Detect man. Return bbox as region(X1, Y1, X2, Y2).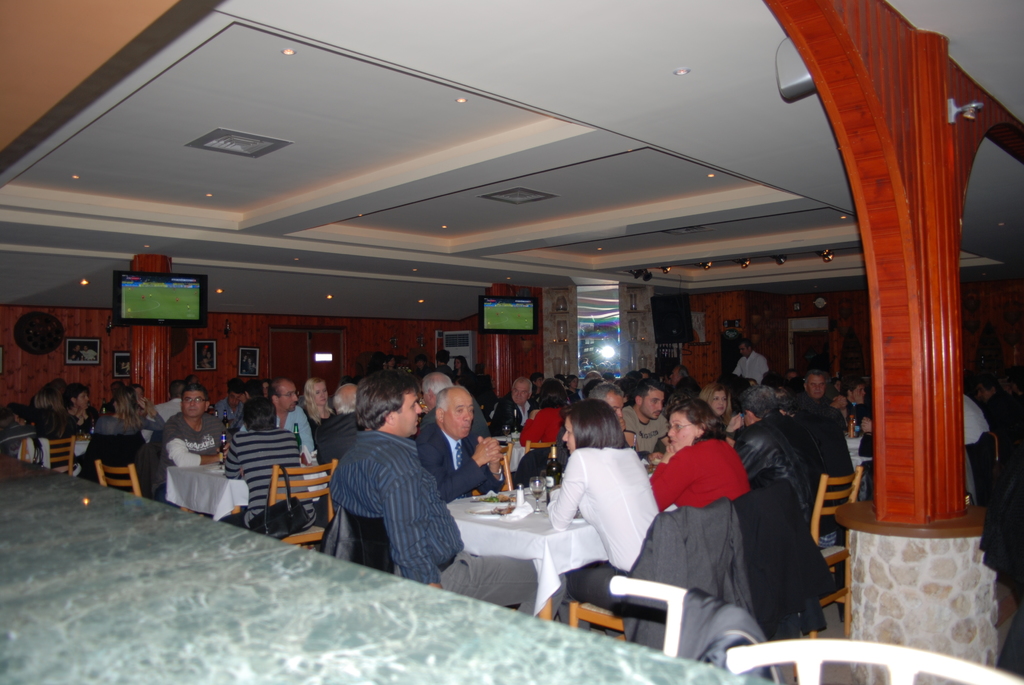
region(311, 383, 360, 472).
